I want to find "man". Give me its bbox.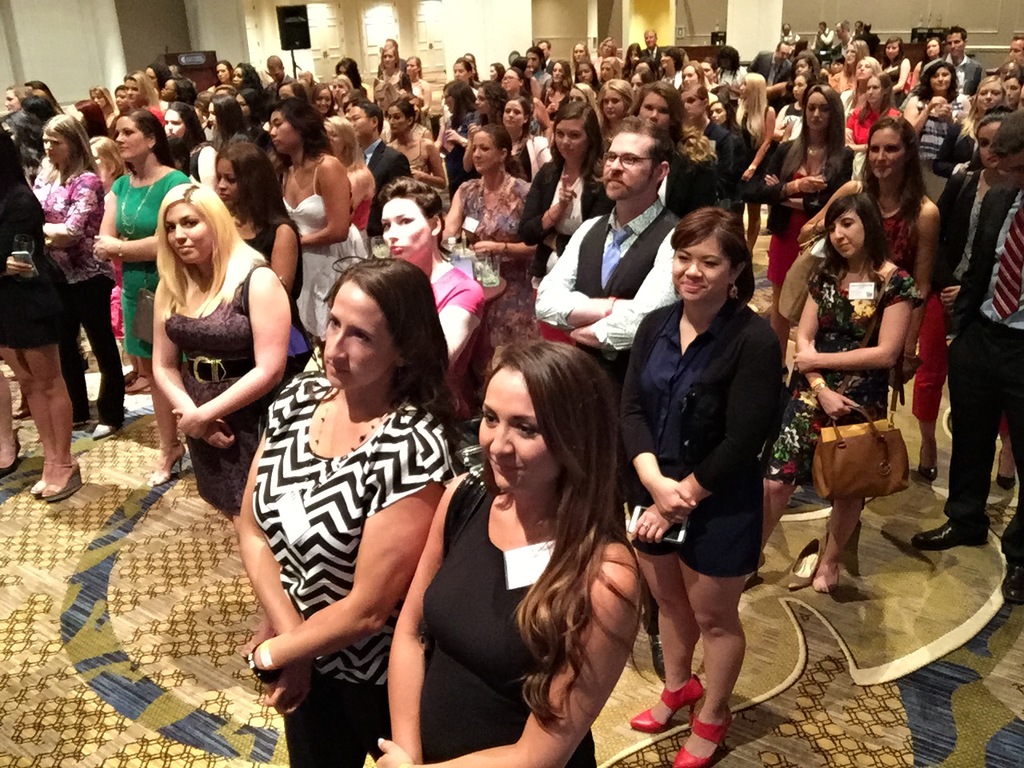
(x1=640, y1=26, x2=664, y2=73).
